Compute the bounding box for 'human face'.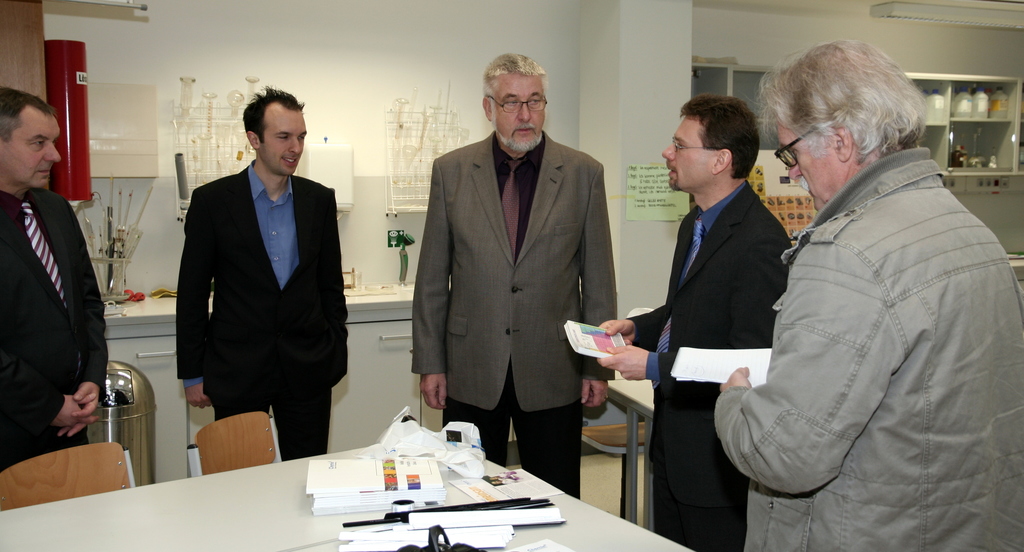
crop(659, 119, 710, 190).
